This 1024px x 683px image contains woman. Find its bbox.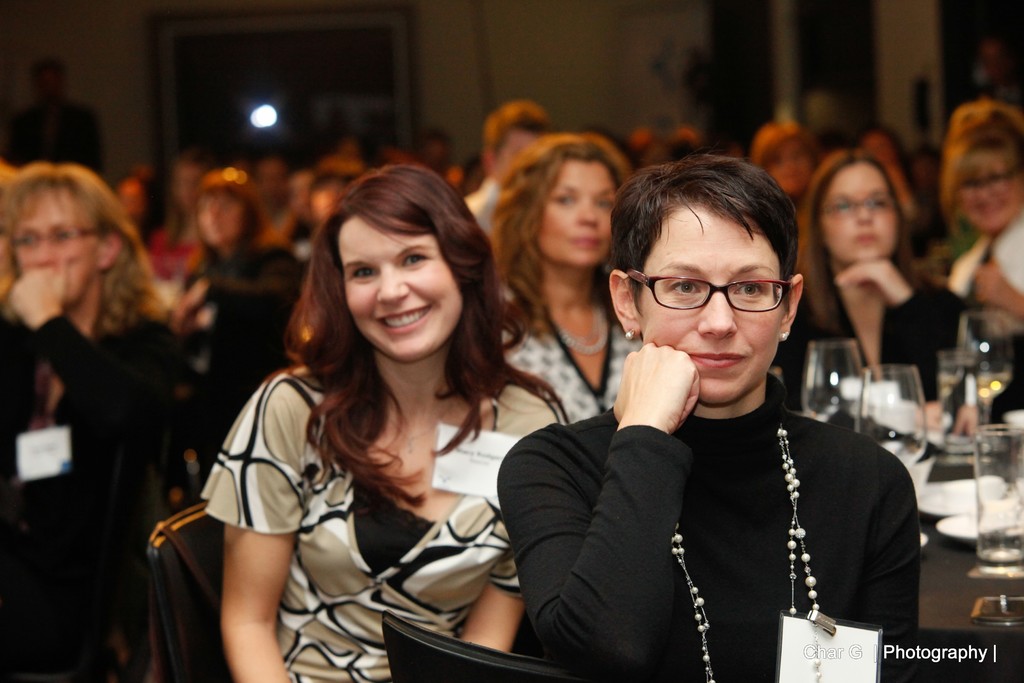
[x1=182, y1=145, x2=553, y2=682].
